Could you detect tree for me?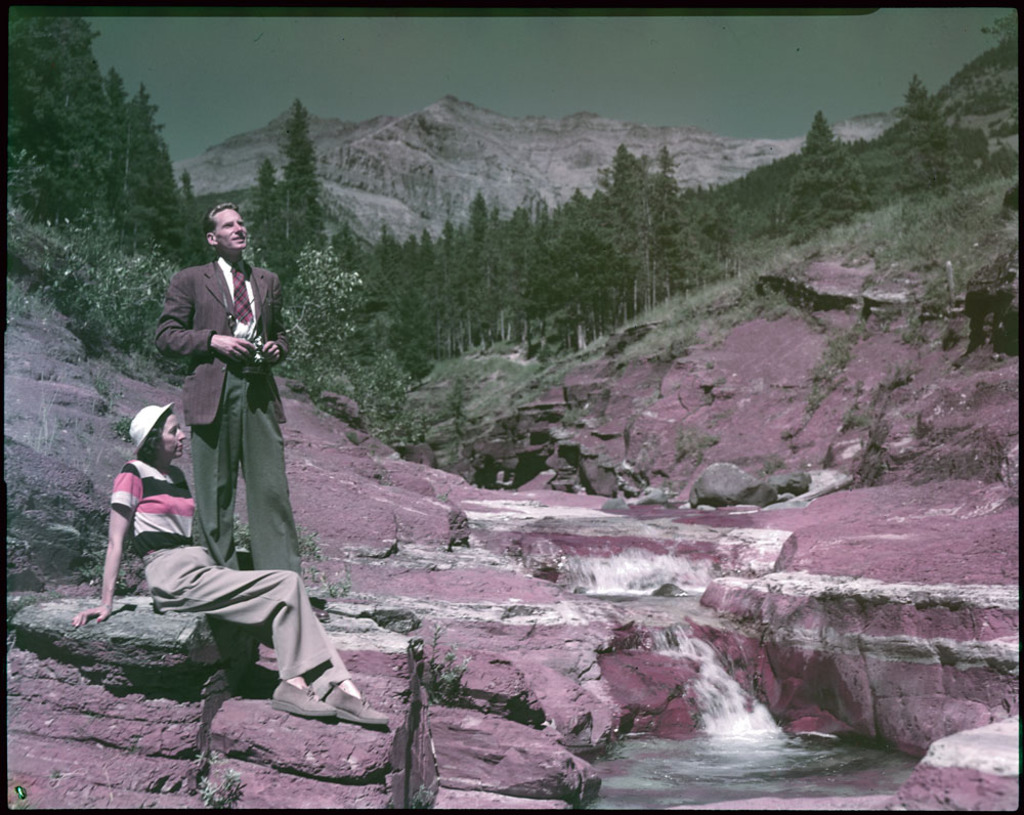
Detection result: region(765, 111, 891, 239).
